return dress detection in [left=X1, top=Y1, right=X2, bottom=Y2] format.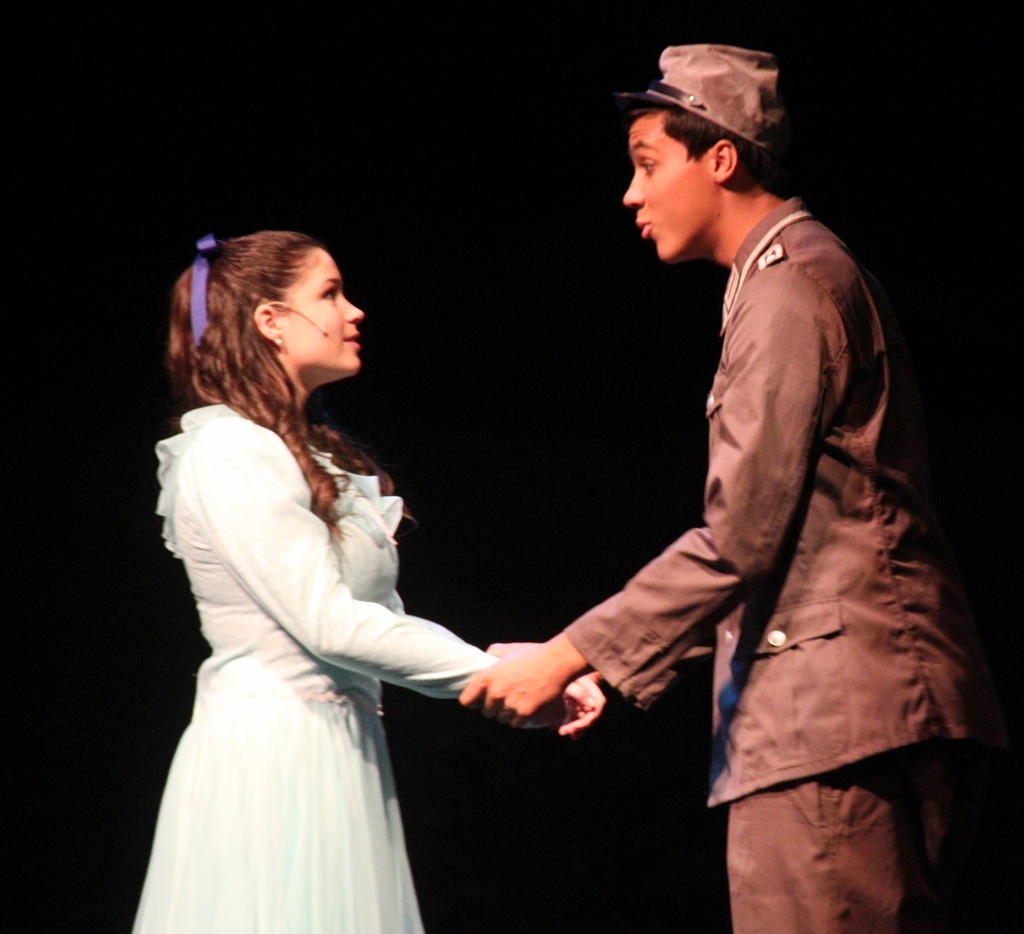
[left=126, top=393, right=502, bottom=933].
